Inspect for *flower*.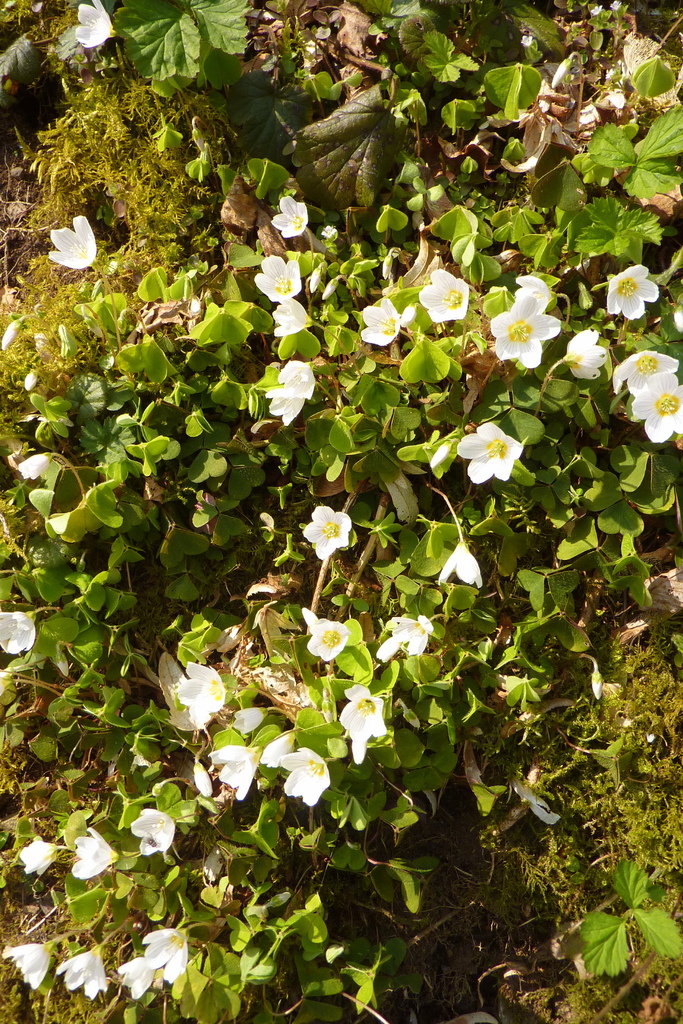
Inspection: bbox=(632, 369, 682, 443).
